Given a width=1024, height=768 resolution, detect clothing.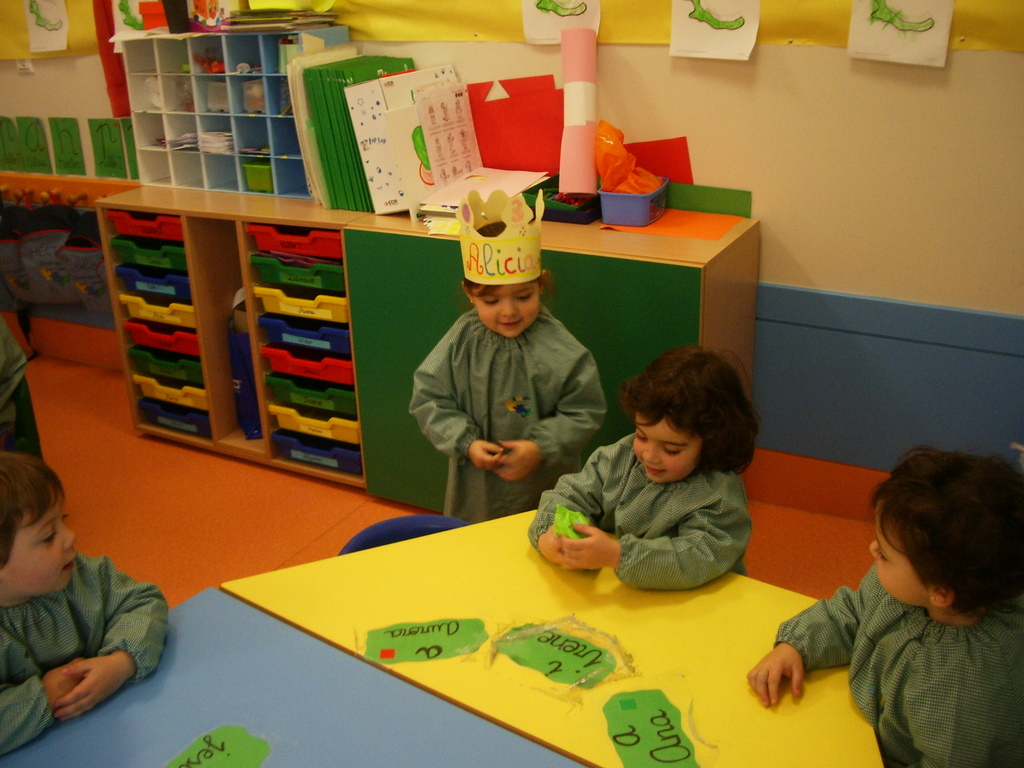
crop(528, 431, 755, 584).
